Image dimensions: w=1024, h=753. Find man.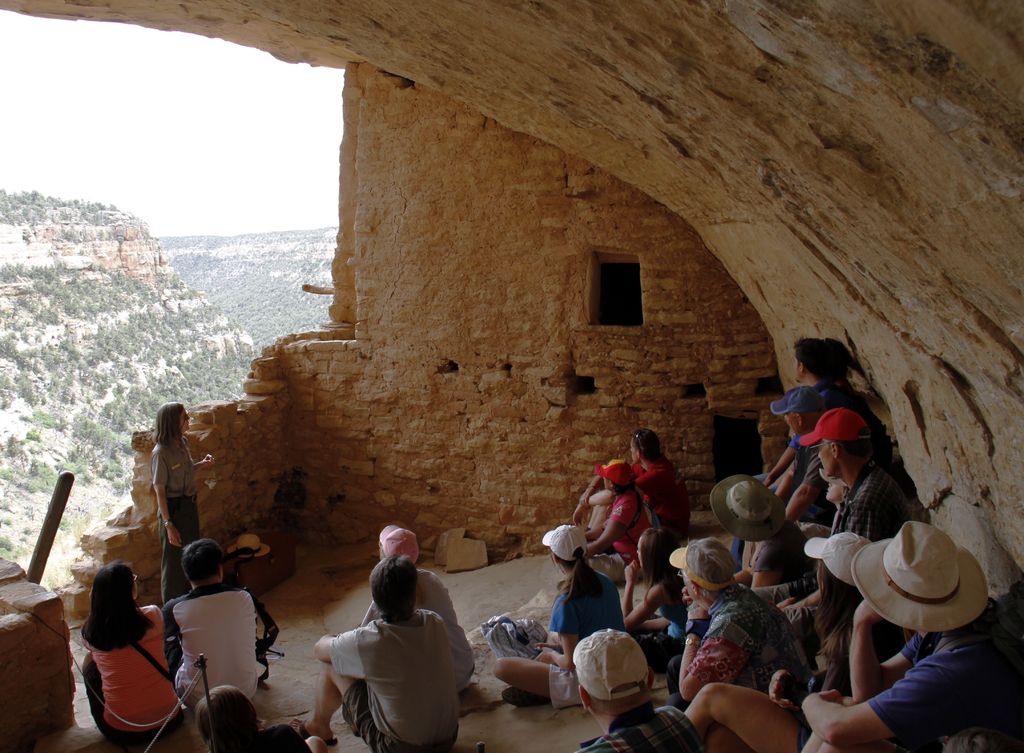
<bbox>660, 539, 817, 708</bbox>.
